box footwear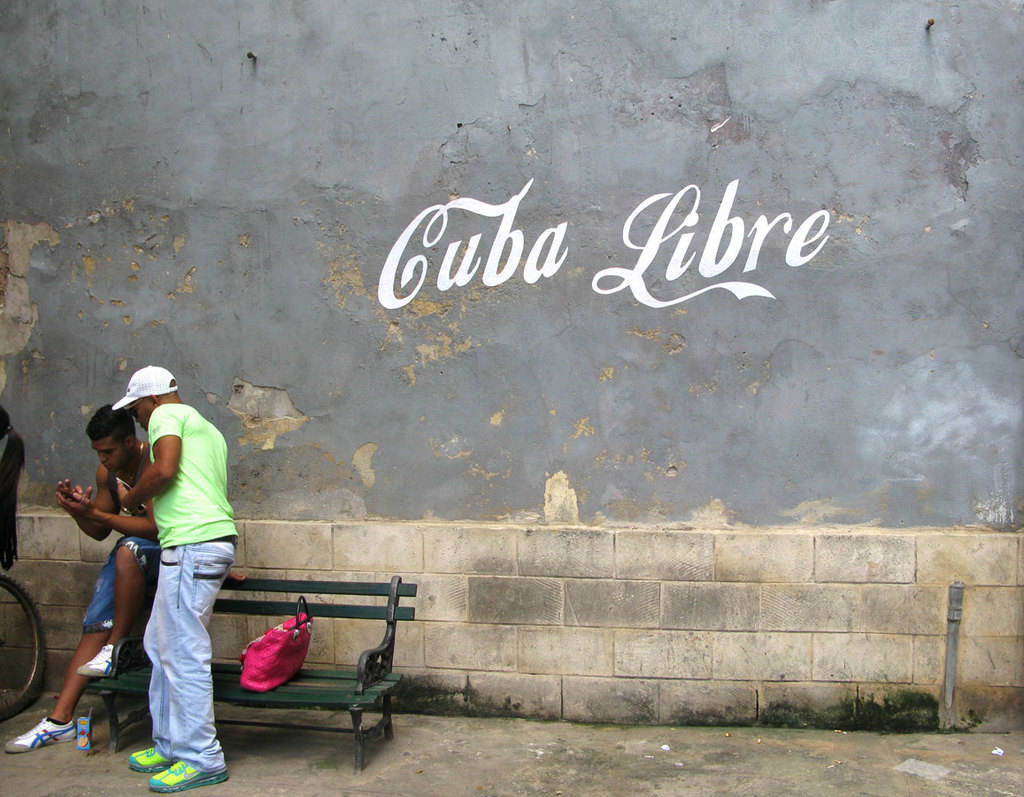
x1=129 y1=746 x2=173 y2=771
